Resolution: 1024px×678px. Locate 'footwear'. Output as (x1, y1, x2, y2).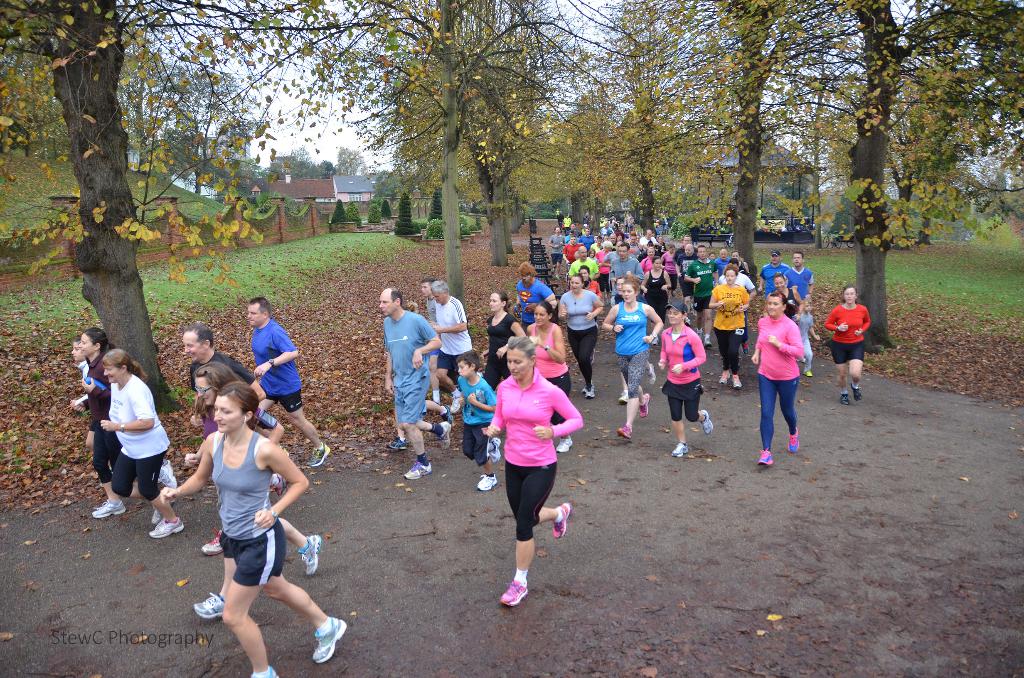
(475, 472, 499, 495).
